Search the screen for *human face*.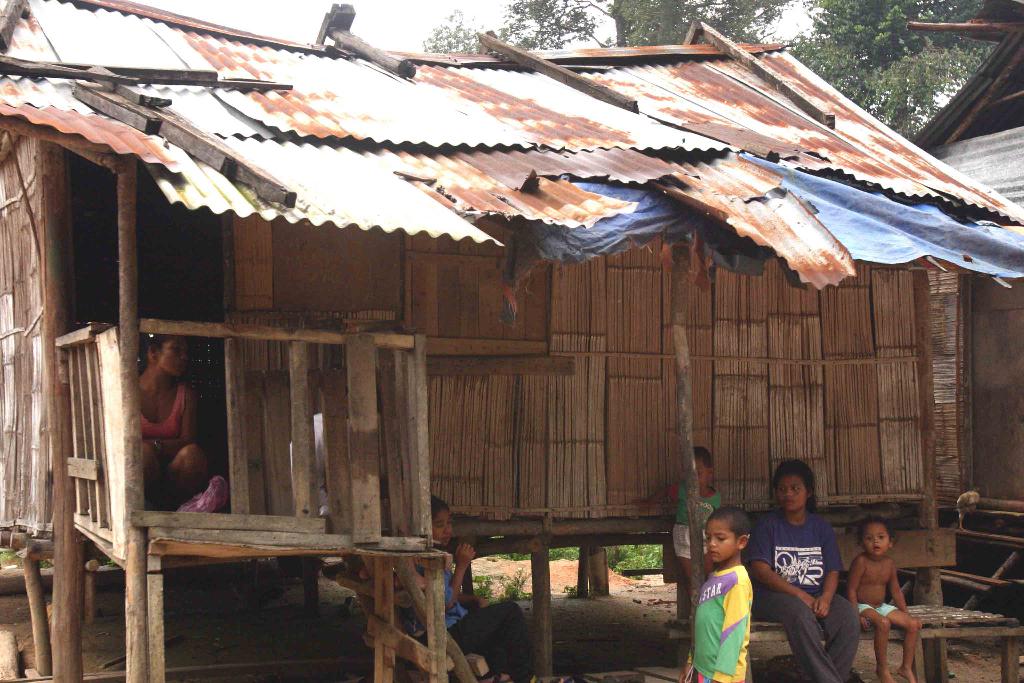
Found at x1=159, y1=335, x2=189, y2=377.
